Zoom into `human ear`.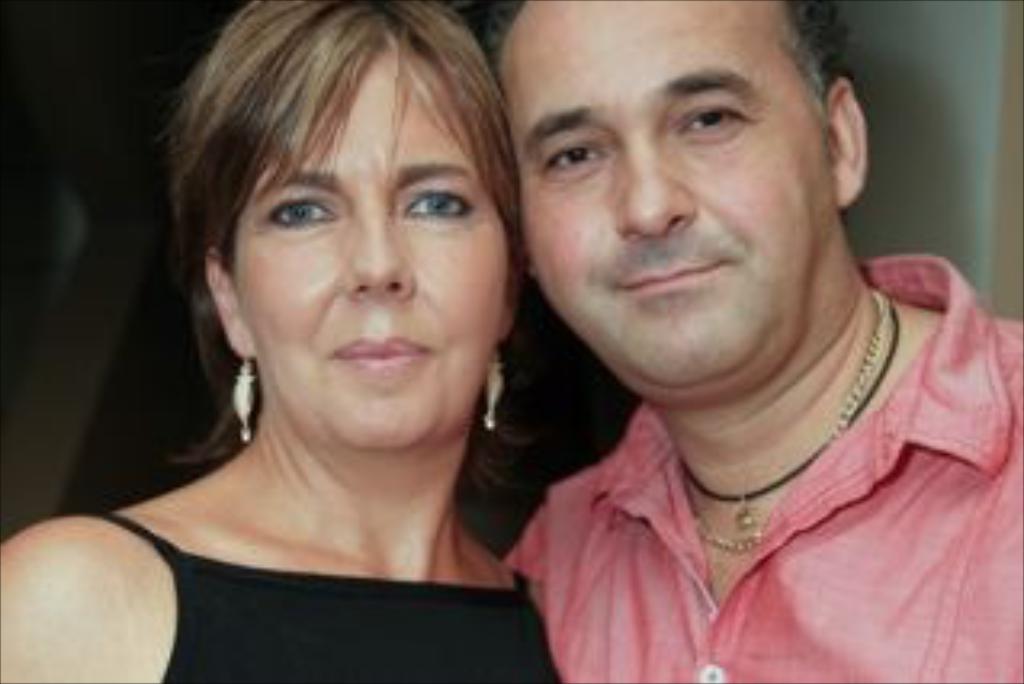
Zoom target: left=498, top=273, right=520, bottom=347.
